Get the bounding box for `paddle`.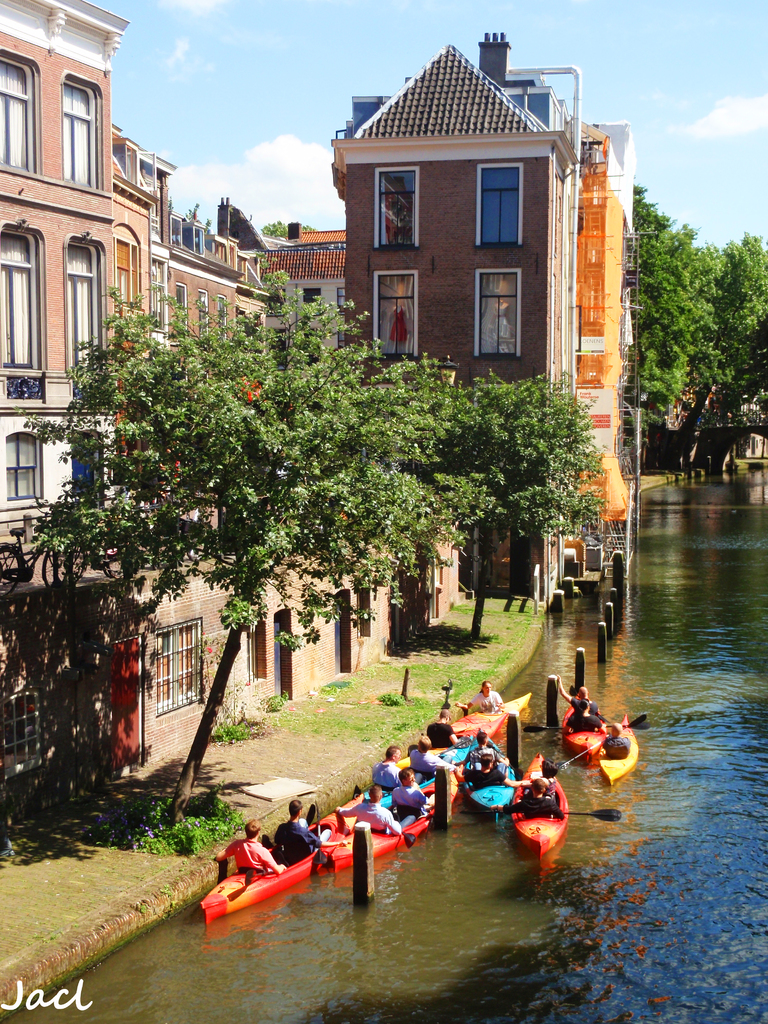
[left=486, top=740, right=524, bottom=779].
